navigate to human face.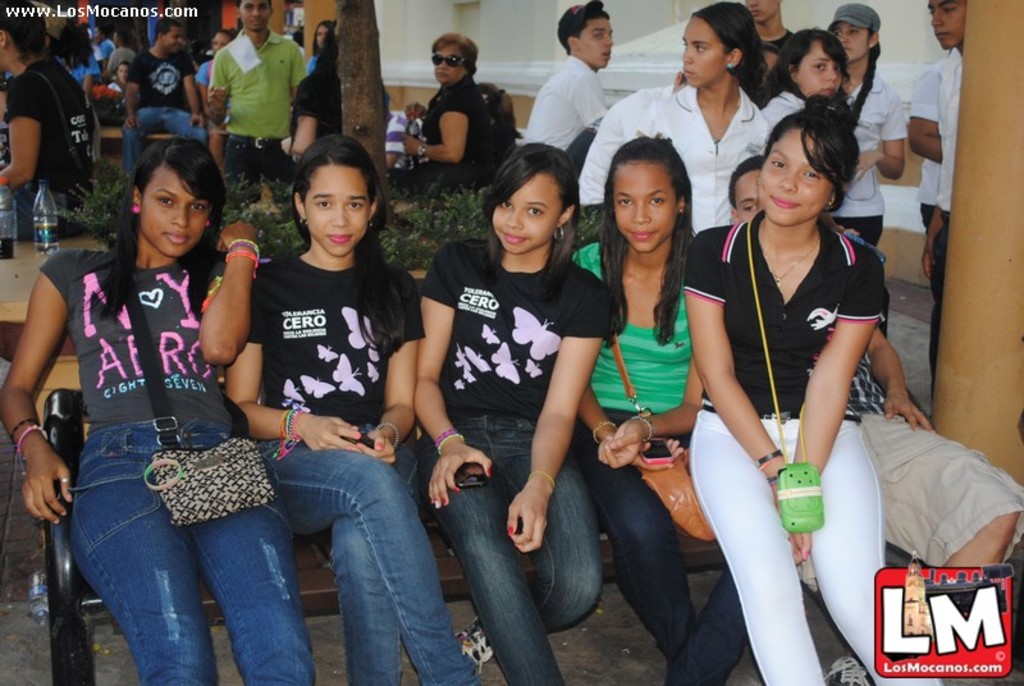
Navigation target: x1=492 y1=173 x2=562 y2=256.
